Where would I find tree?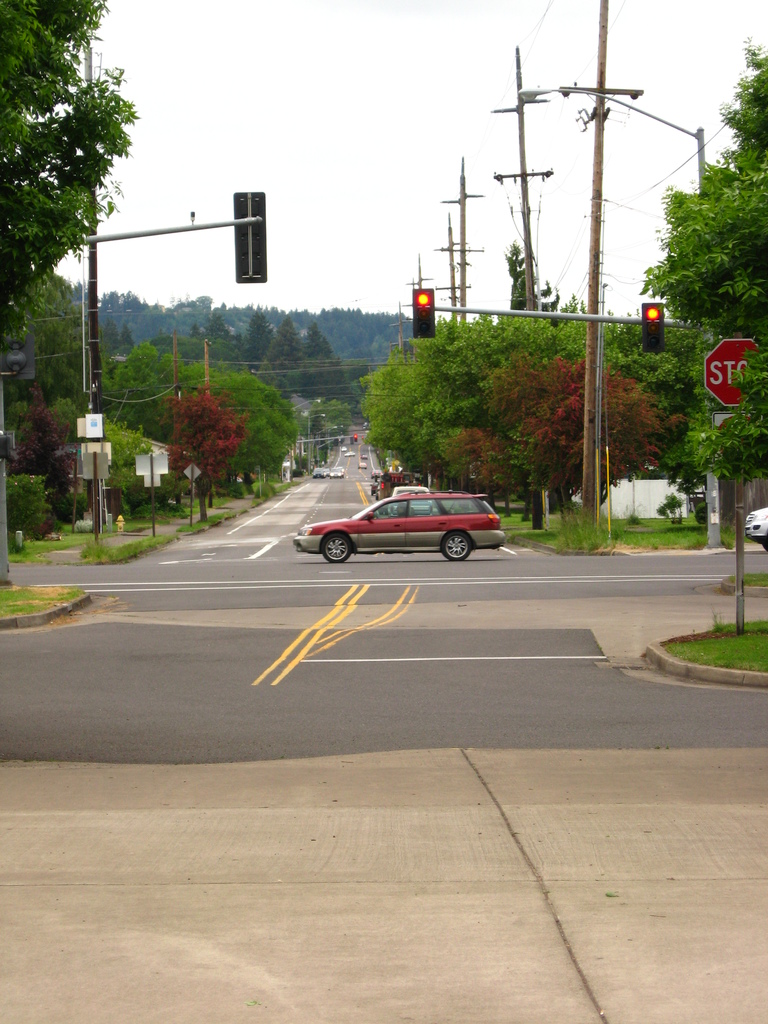
At pyautogui.locateOnScreen(72, 300, 147, 510).
